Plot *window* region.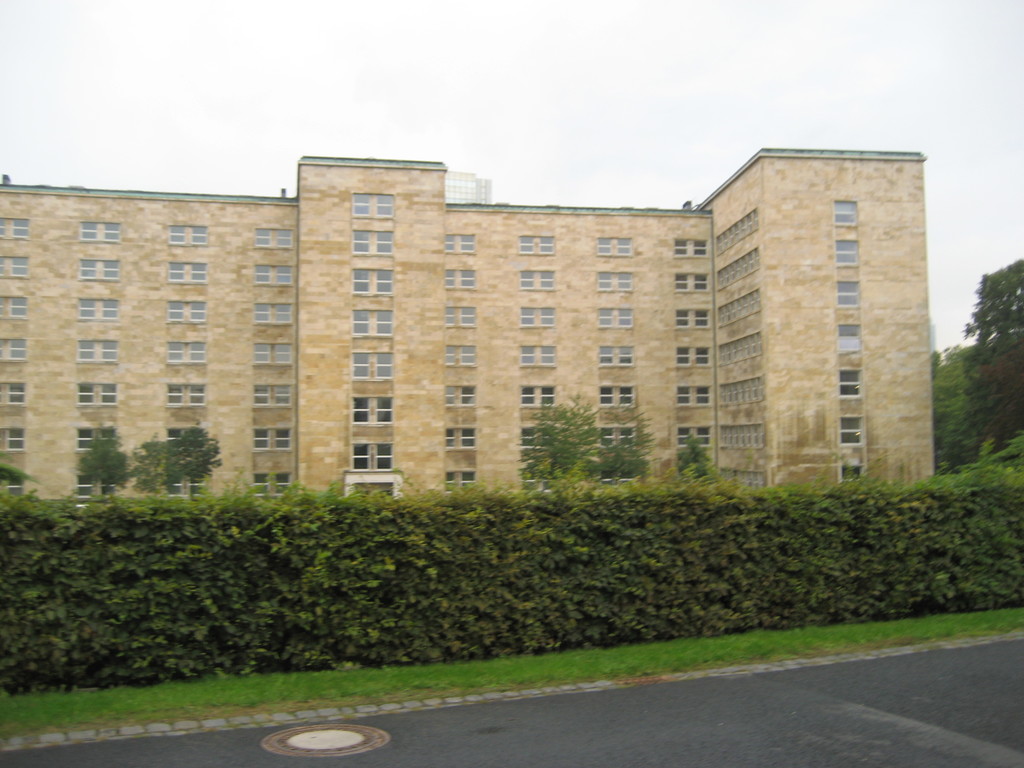
Plotted at (598,344,632,367).
